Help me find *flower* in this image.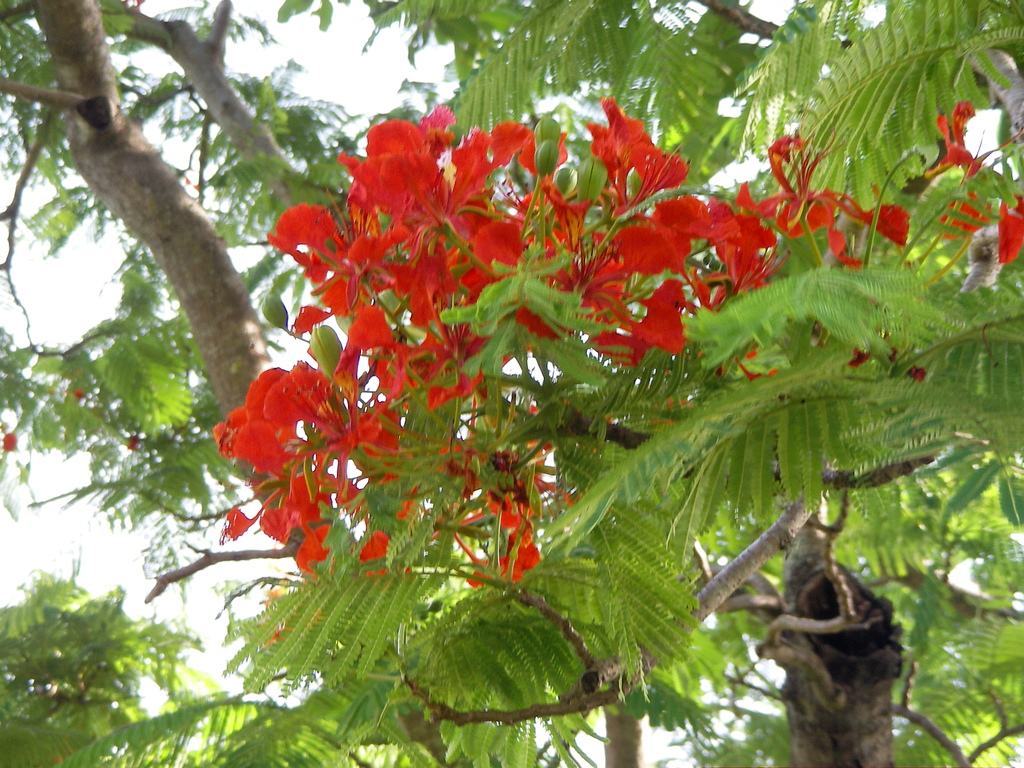
Found it: box=[923, 95, 1023, 177].
